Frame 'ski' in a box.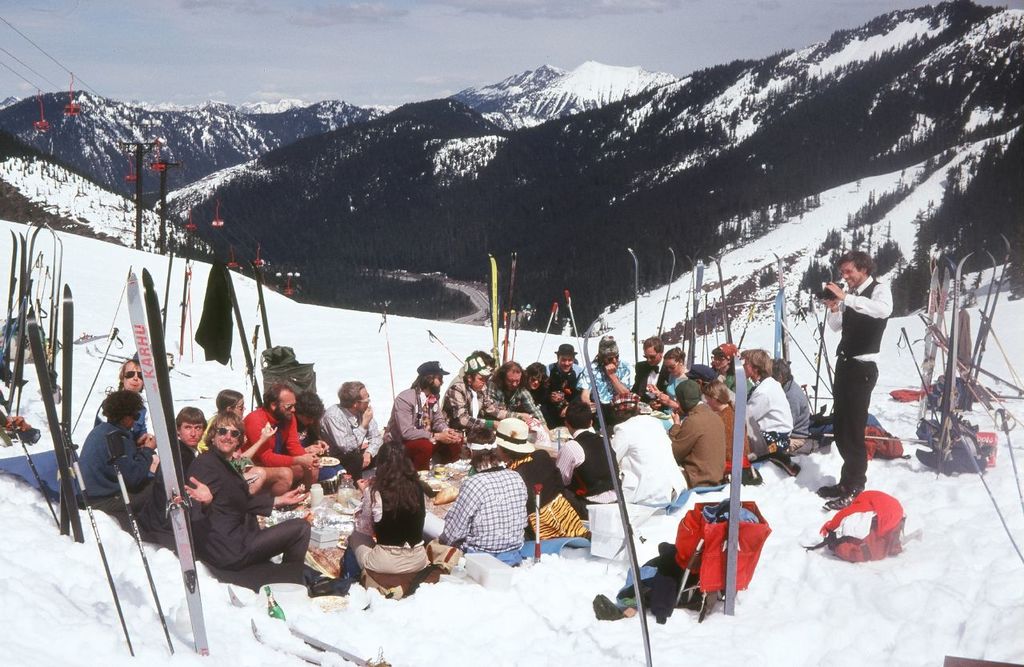
BBox(22, 274, 90, 541).
